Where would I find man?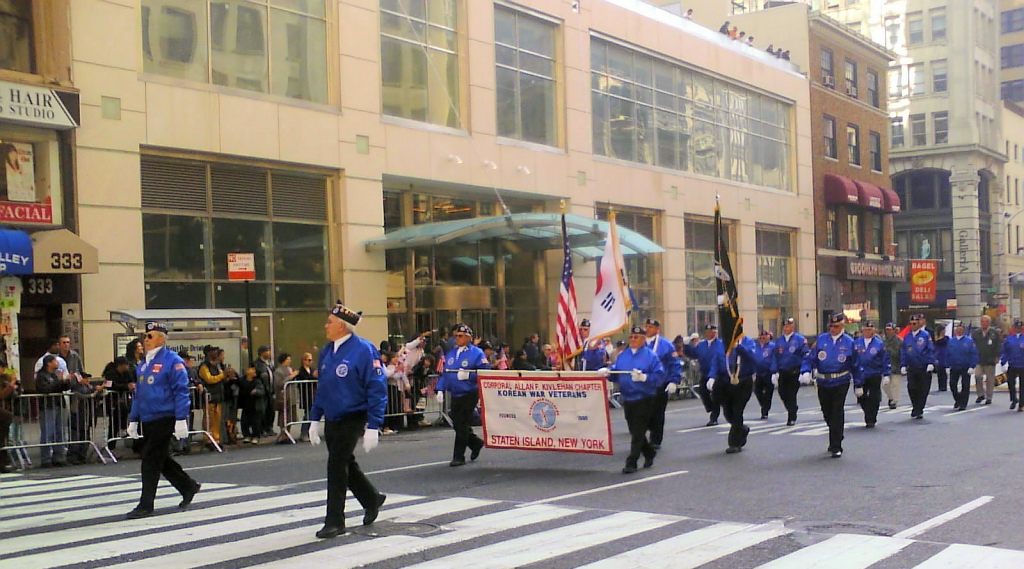
At 771:312:812:428.
